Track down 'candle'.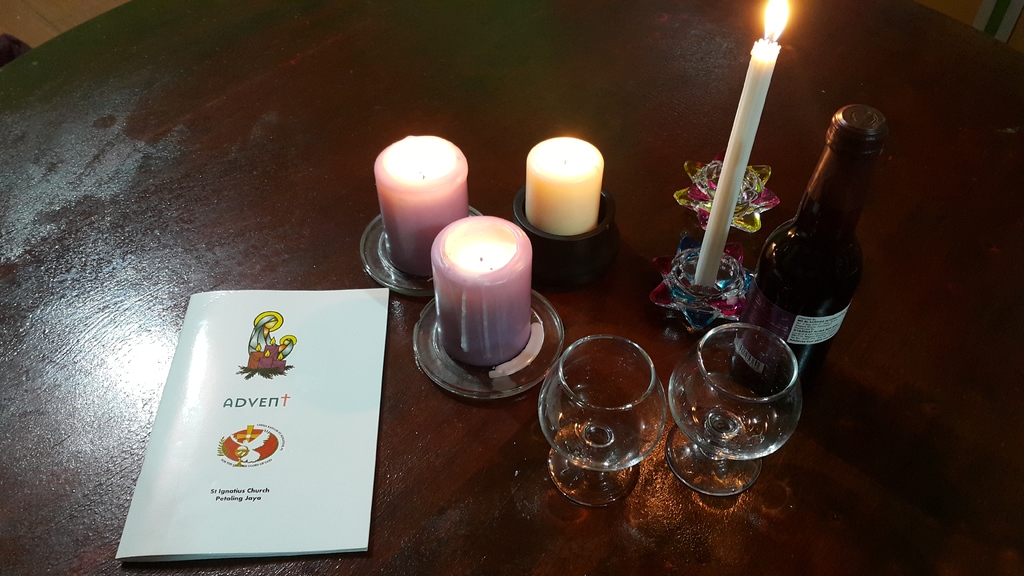
Tracked to BBox(435, 209, 532, 368).
